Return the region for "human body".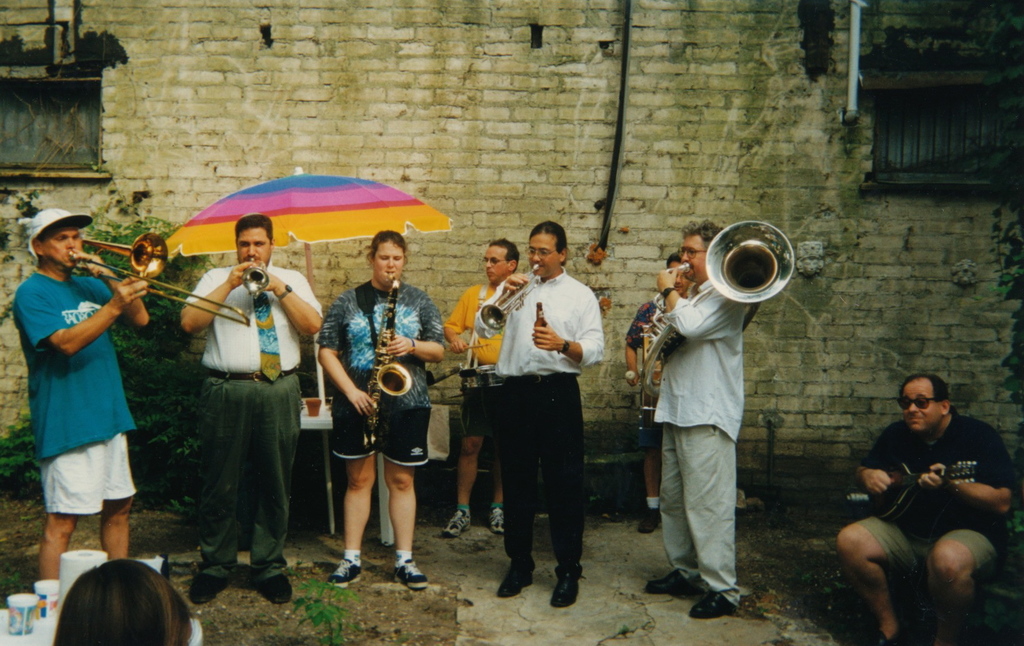
<bbox>833, 370, 1009, 645</bbox>.
